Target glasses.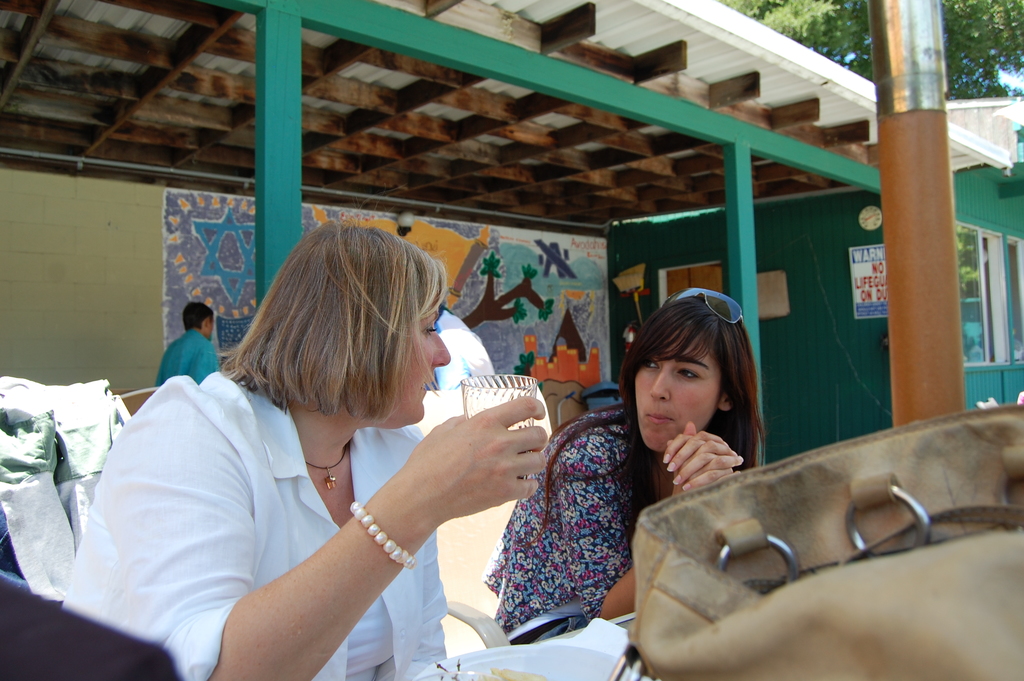
Target region: {"left": 653, "top": 286, "right": 749, "bottom": 327}.
